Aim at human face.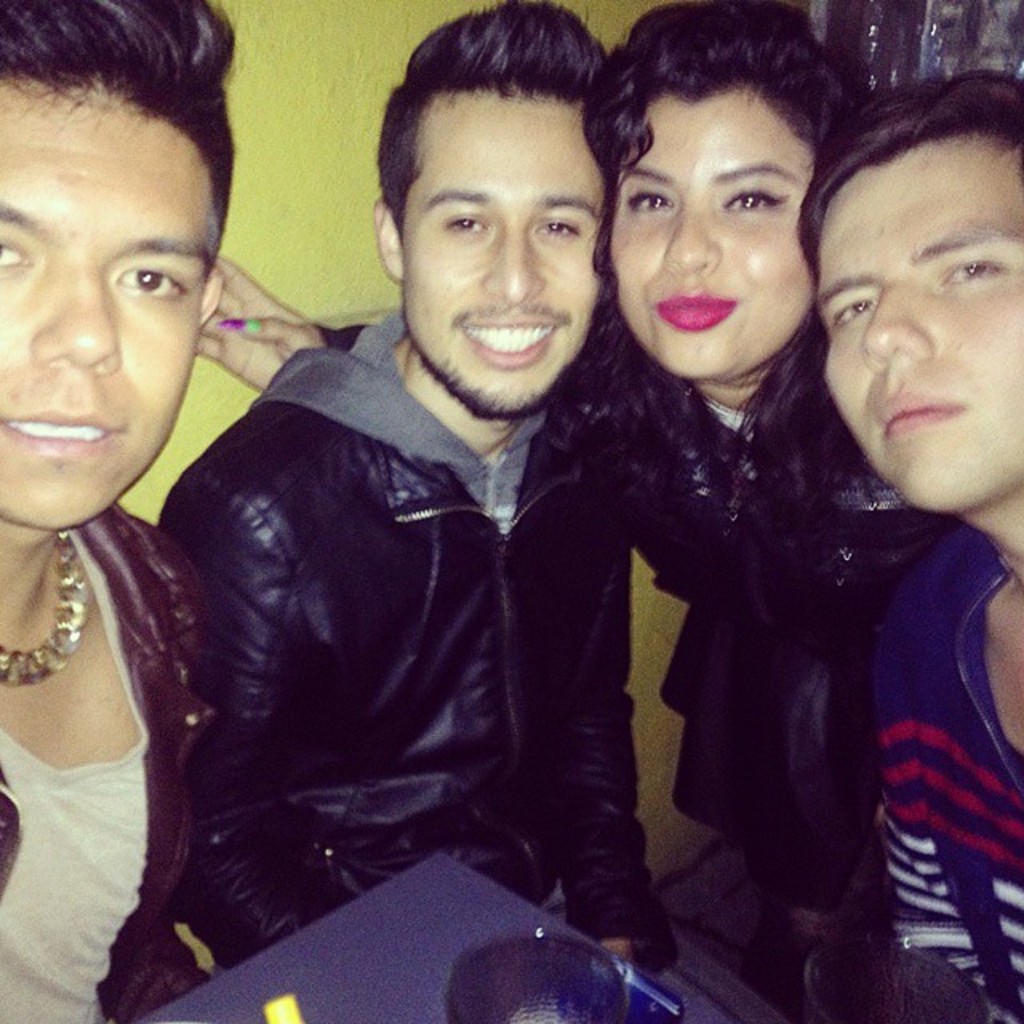
Aimed at x1=394, y1=82, x2=597, y2=419.
